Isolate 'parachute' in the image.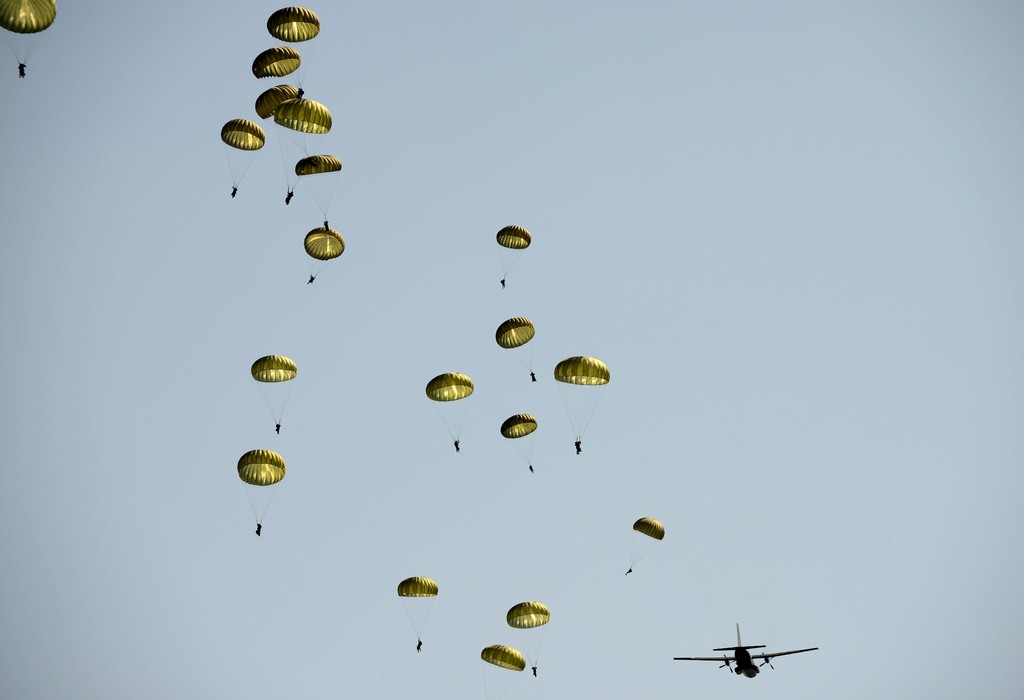
Isolated region: <bbox>500, 414, 539, 470</bbox>.
